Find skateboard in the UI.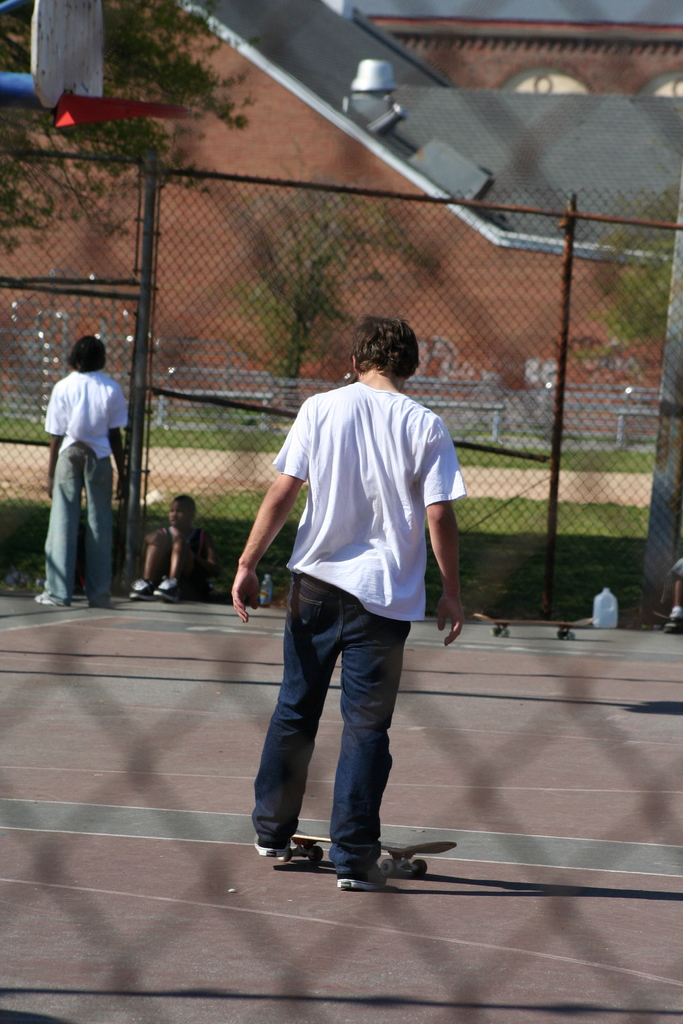
UI element at 476,614,602,645.
